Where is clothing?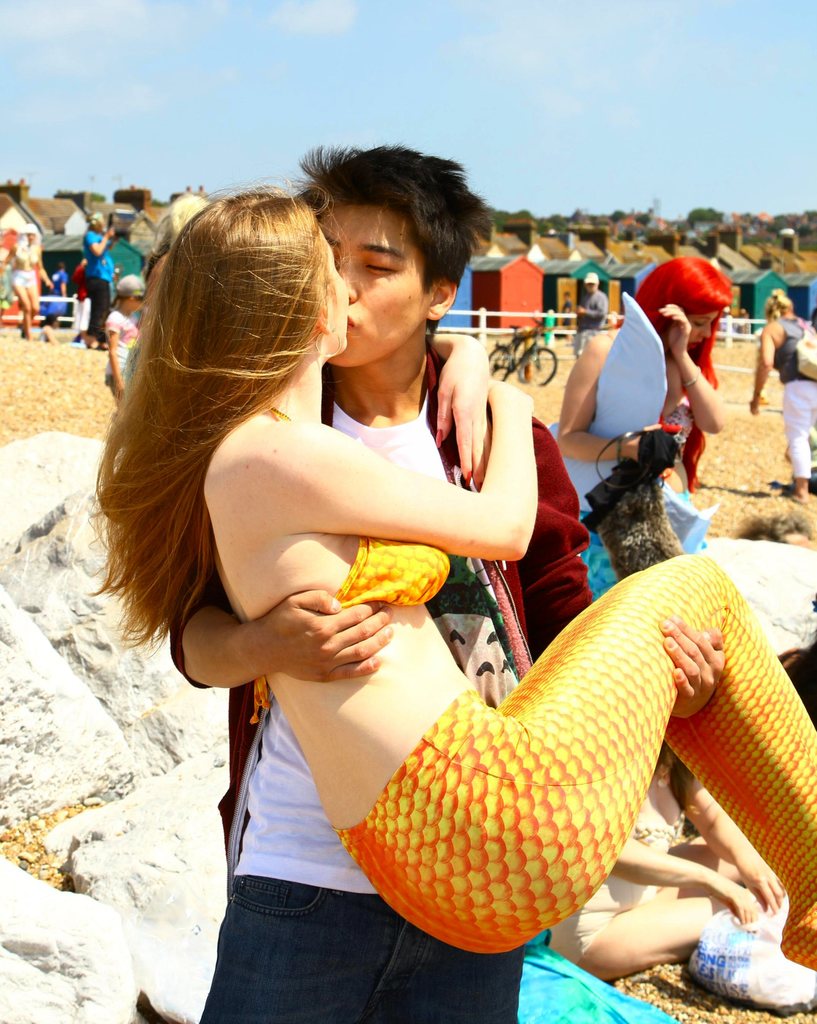
left=198, top=349, right=589, bottom=1023.
